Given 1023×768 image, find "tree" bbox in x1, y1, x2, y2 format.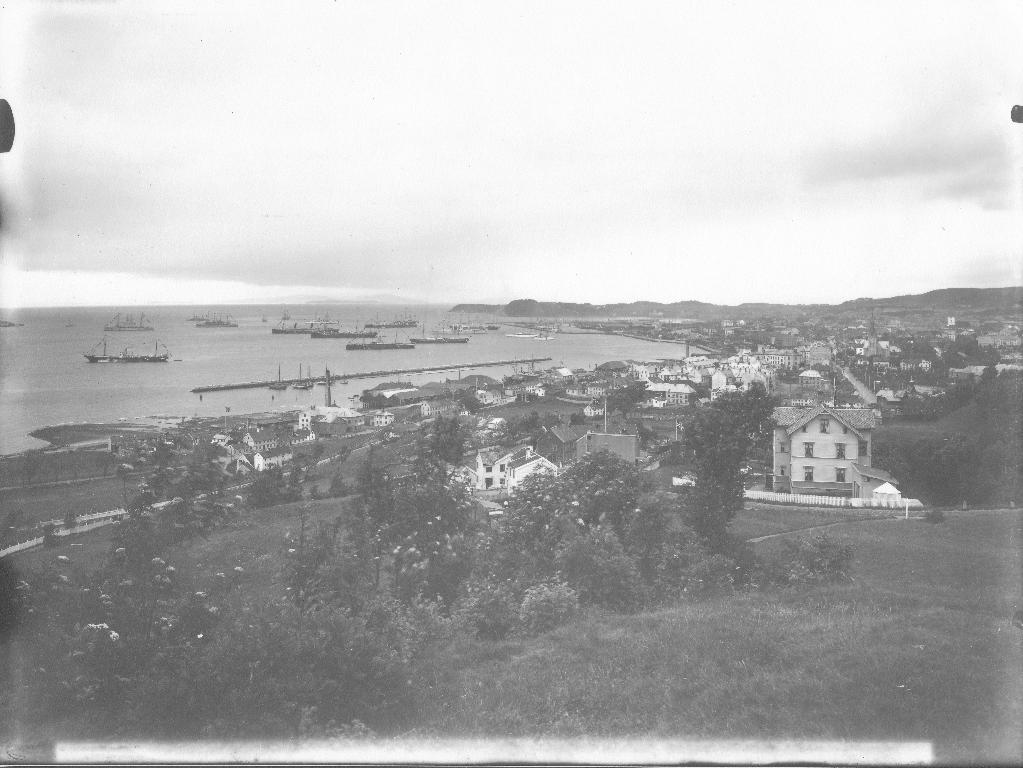
697, 541, 760, 612.
